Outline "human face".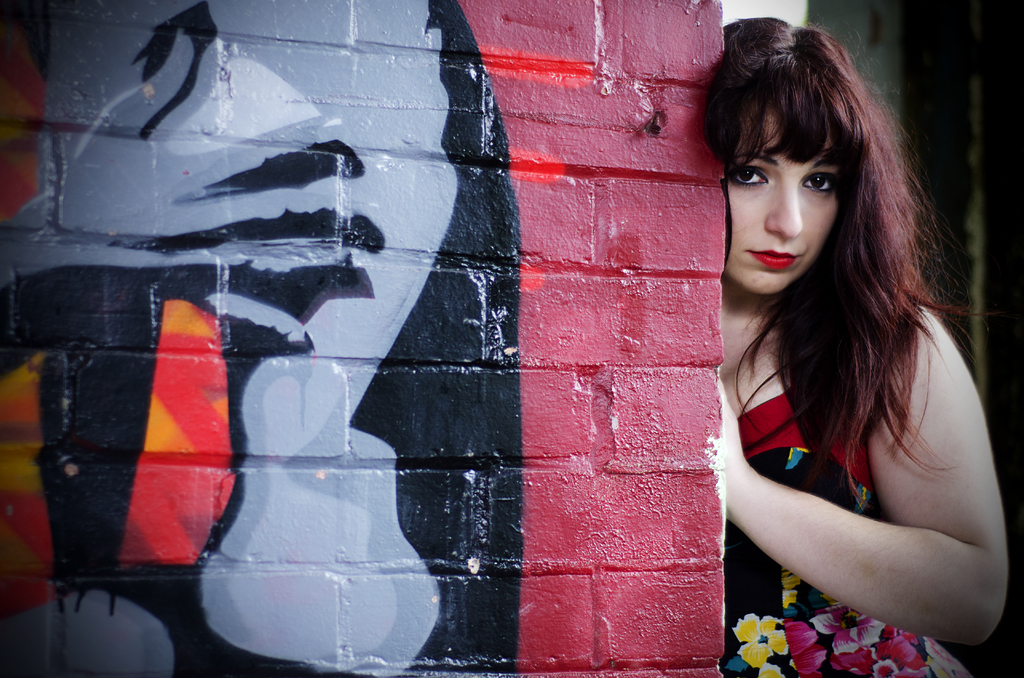
Outline: [726, 96, 863, 295].
